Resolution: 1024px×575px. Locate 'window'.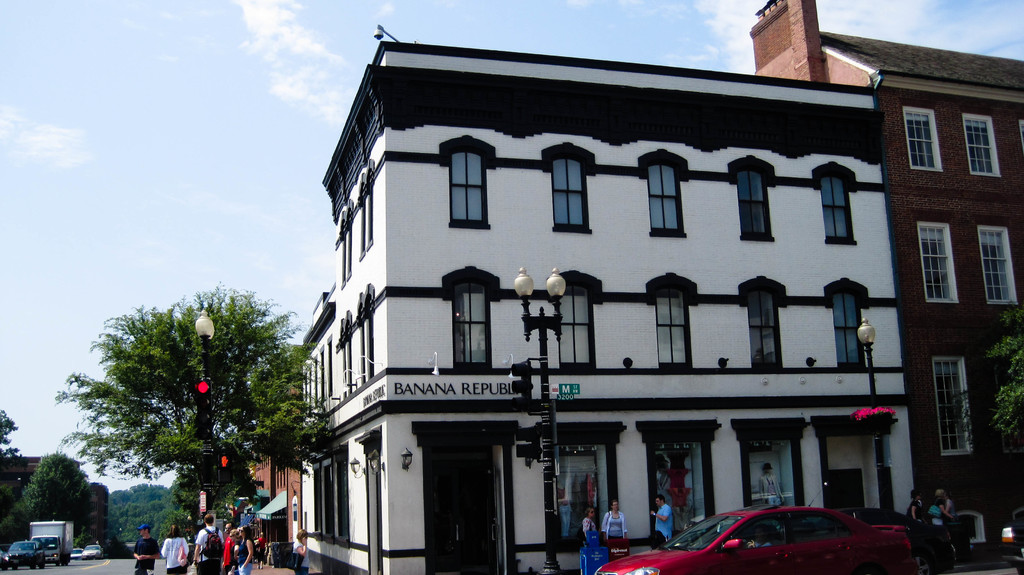
[x1=335, y1=452, x2=346, y2=540].
